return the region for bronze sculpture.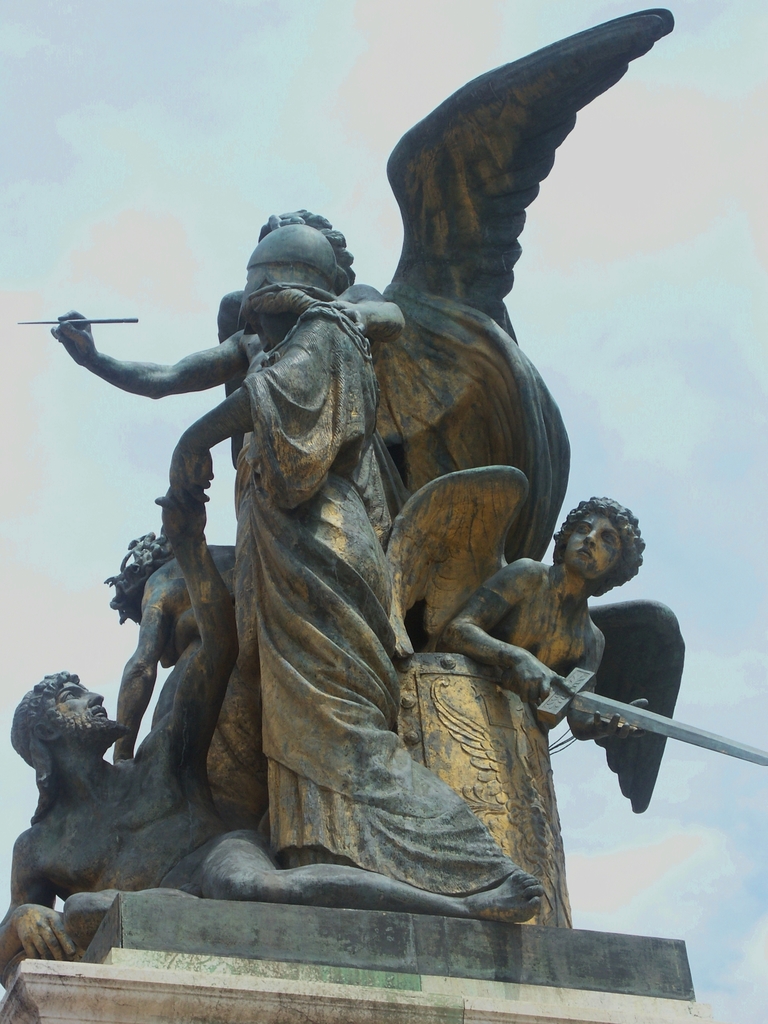
x1=0, y1=6, x2=767, y2=987.
